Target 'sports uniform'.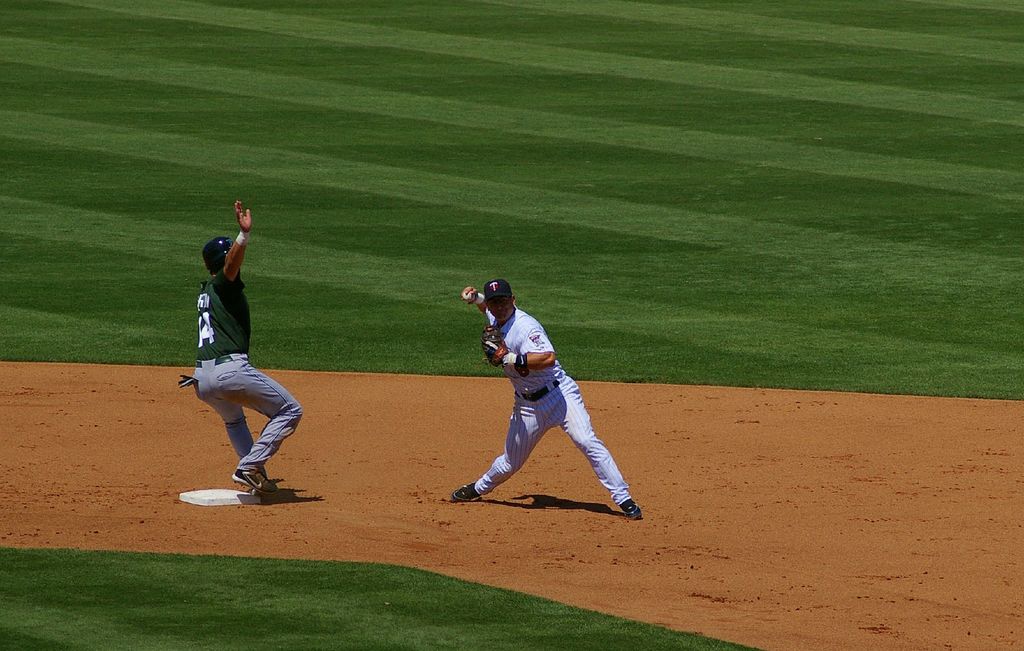
Target region: crop(449, 284, 650, 514).
